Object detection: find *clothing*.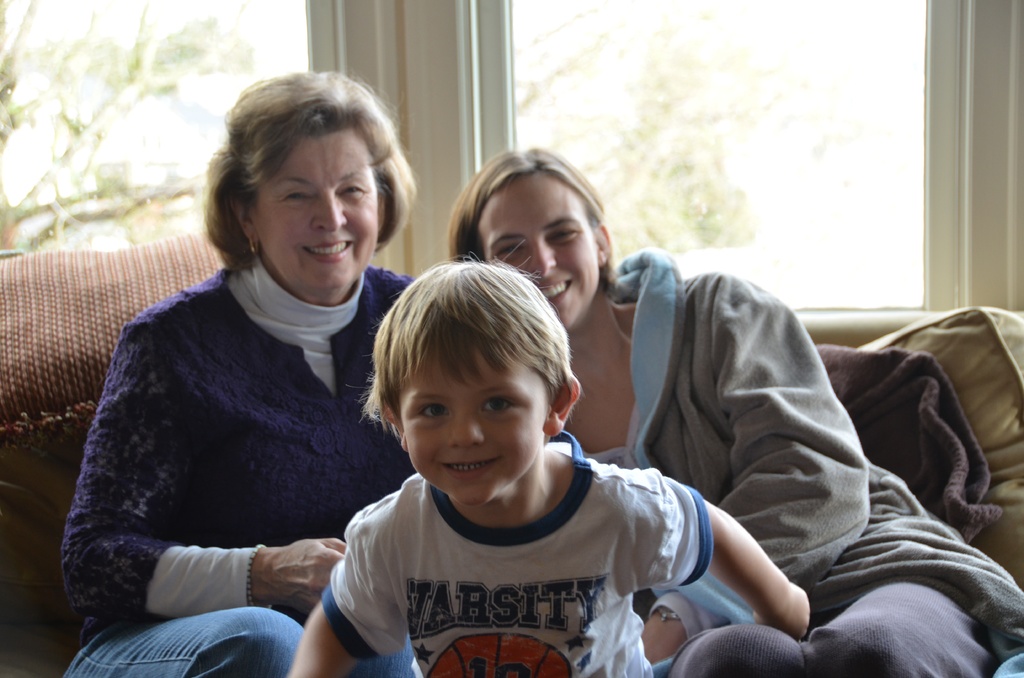
(left=568, top=245, right=1023, bottom=677).
